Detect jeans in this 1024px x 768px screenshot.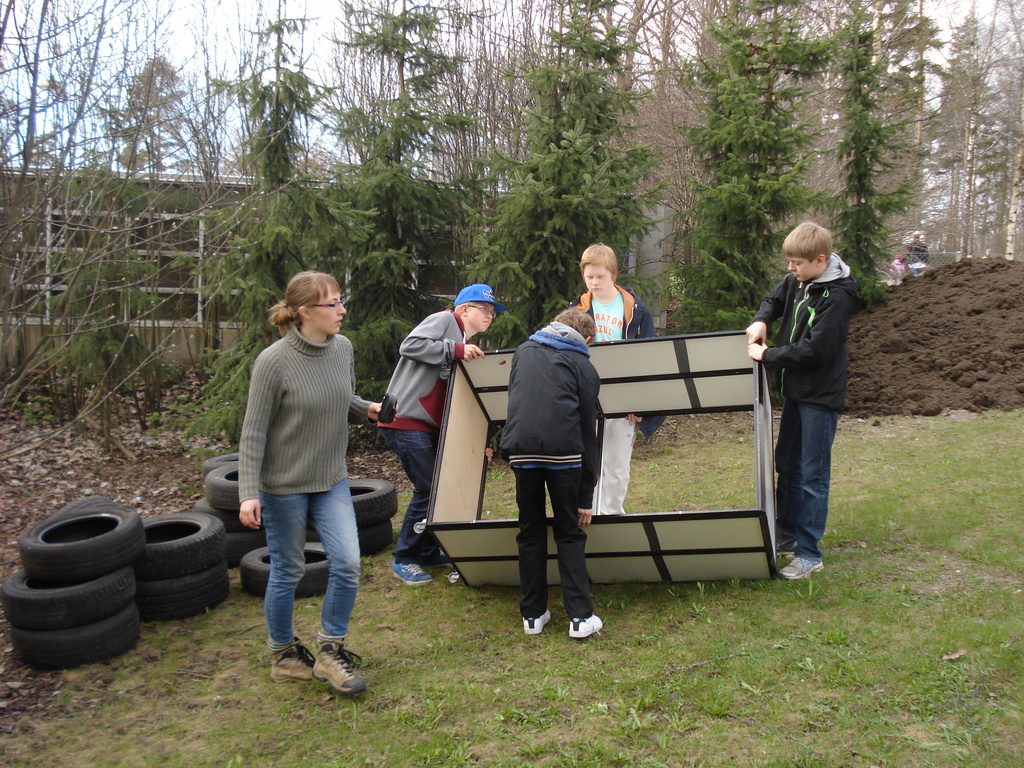
Detection: locate(243, 480, 355, 683).
